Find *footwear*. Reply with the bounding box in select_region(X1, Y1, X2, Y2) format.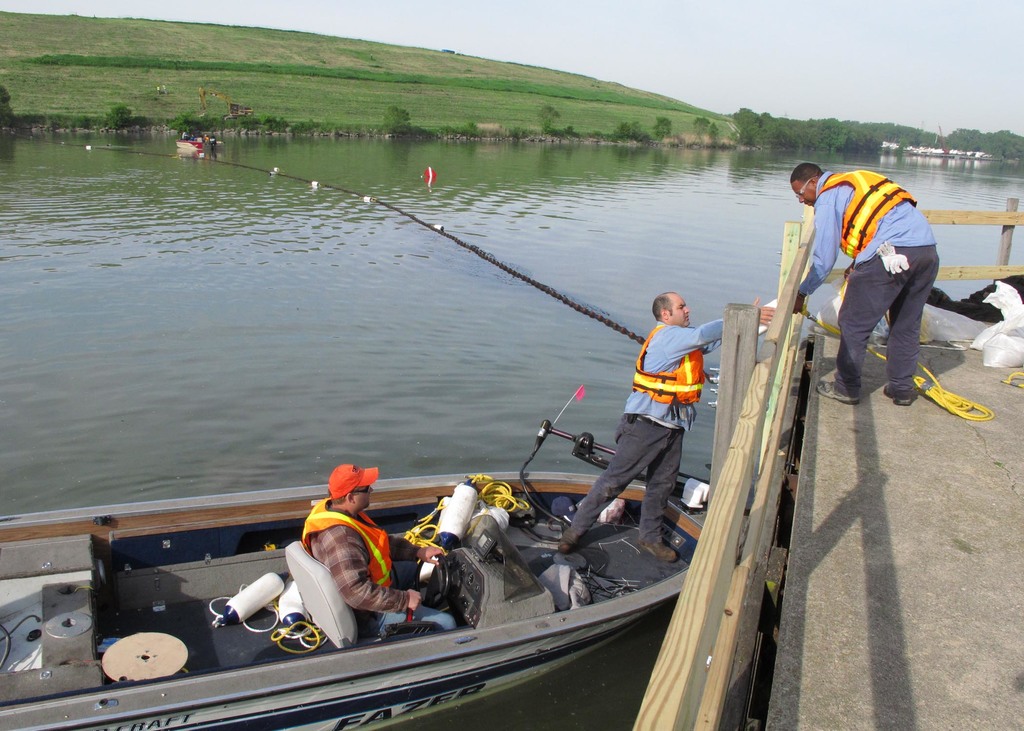
select_region(885, 387, 915, 406).
